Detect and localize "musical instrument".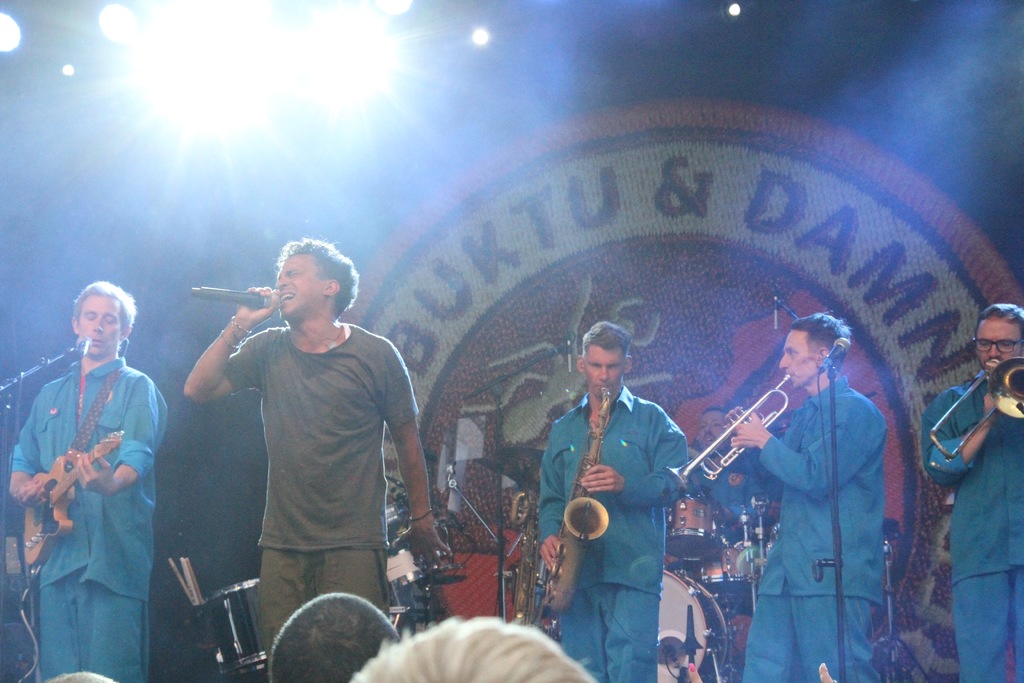
Localized at (x1=542, y1=382, x2=603, y2=611).
